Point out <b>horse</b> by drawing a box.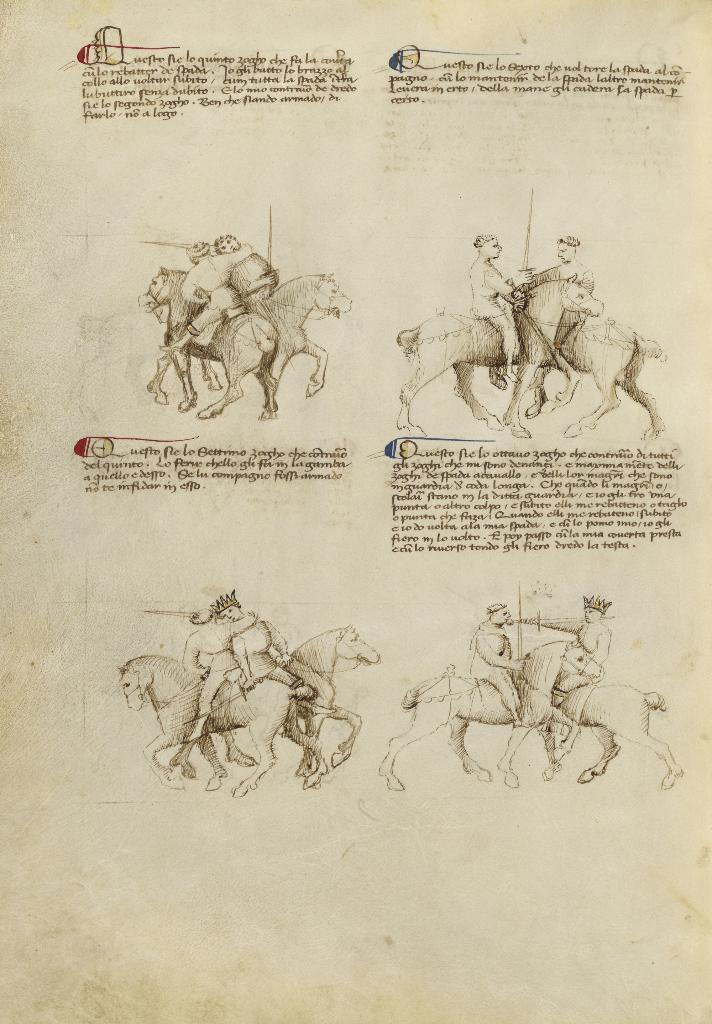
Rect(189, 268, 355, 397).
